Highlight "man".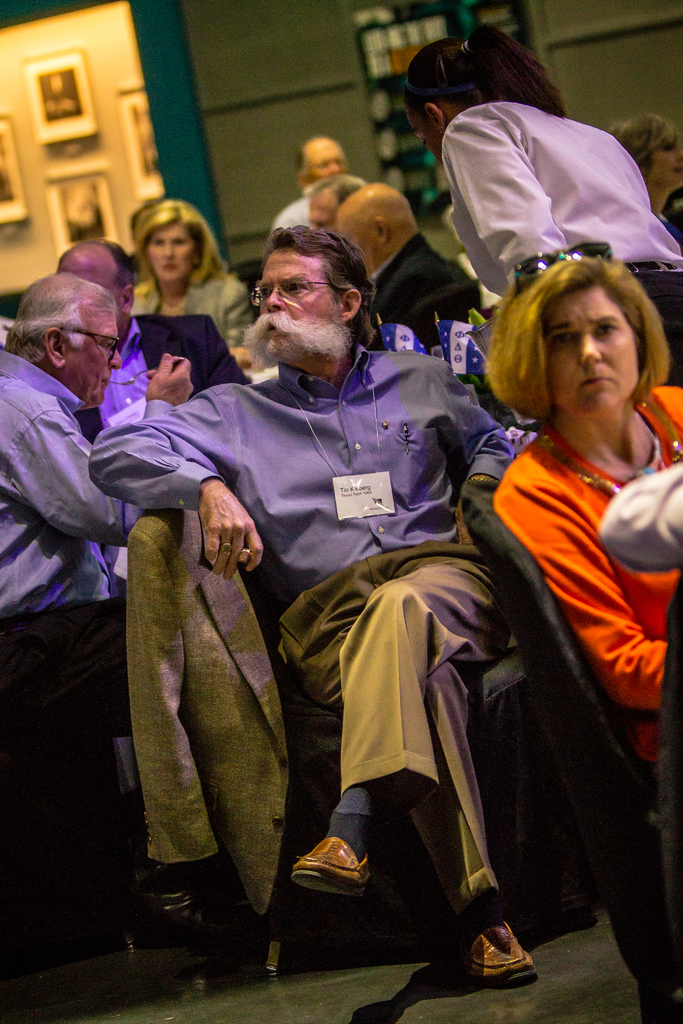
Highlighted region: <bbox>53, 225, 256, 472</bbox>.
